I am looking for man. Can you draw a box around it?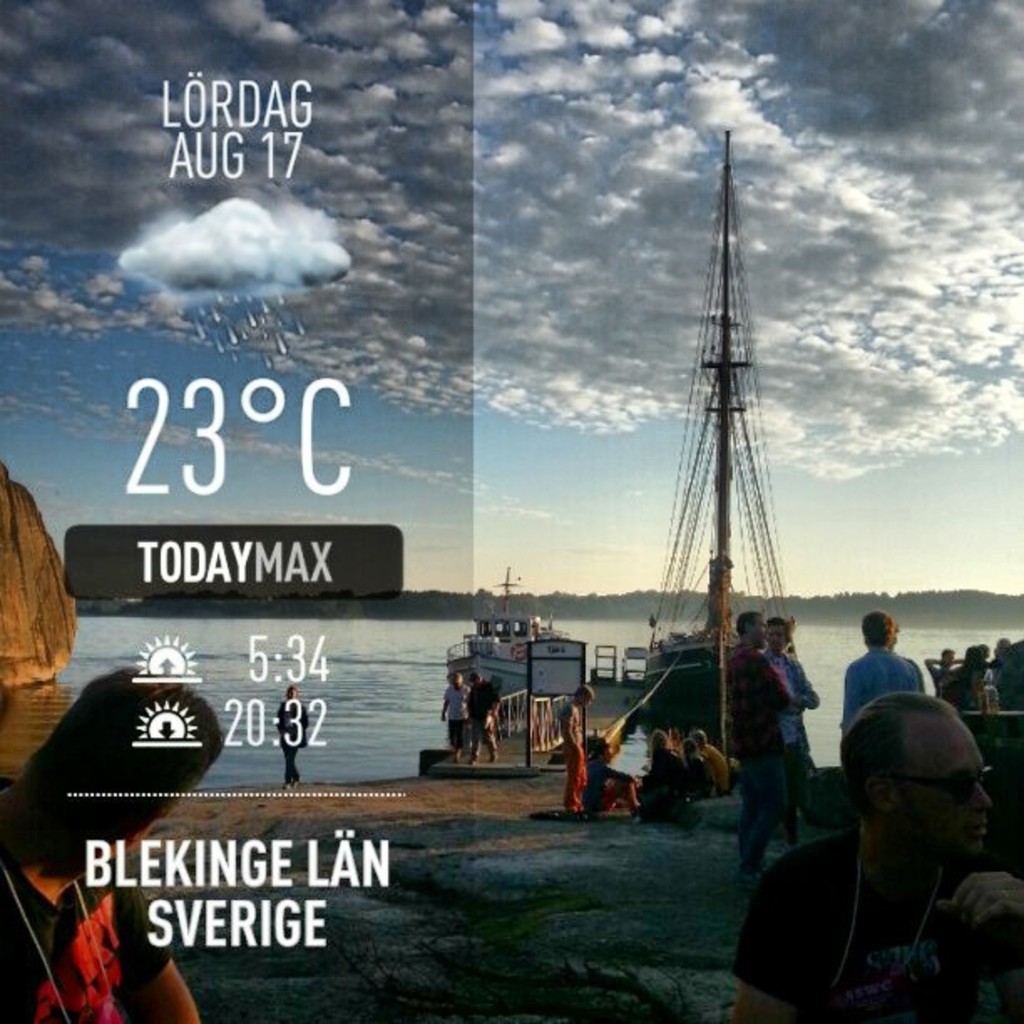
Sure, the bounding box is [x1=468, y1=668, x2=505, y2=768].
